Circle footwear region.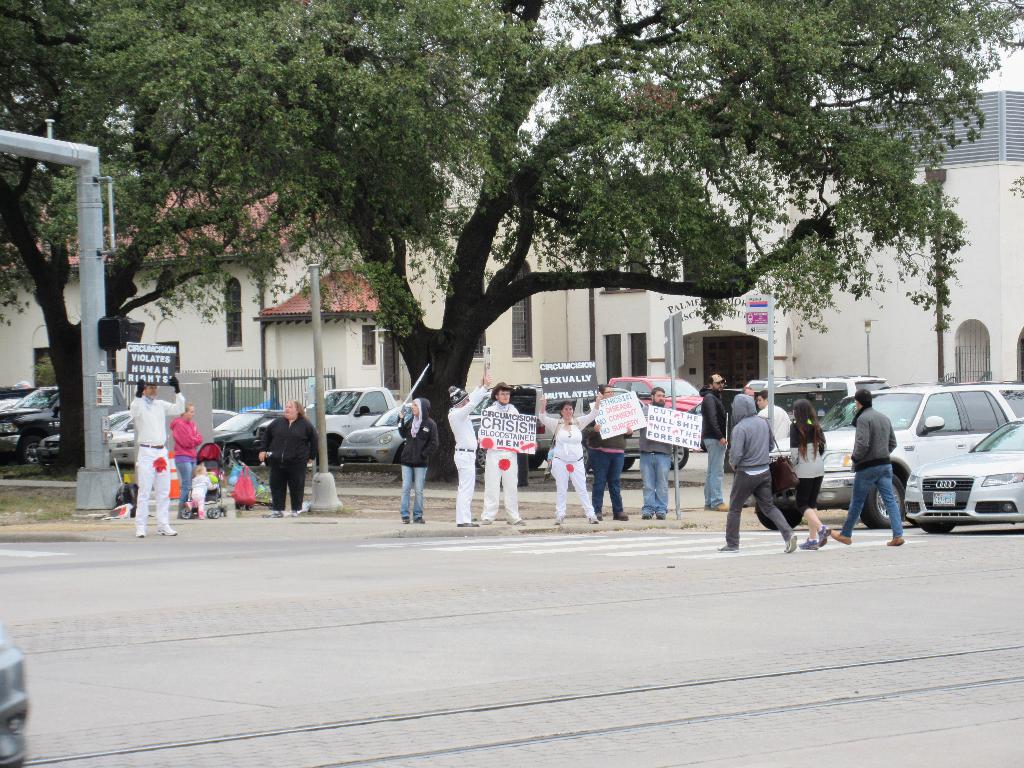
Region: 798 541 820 549.
